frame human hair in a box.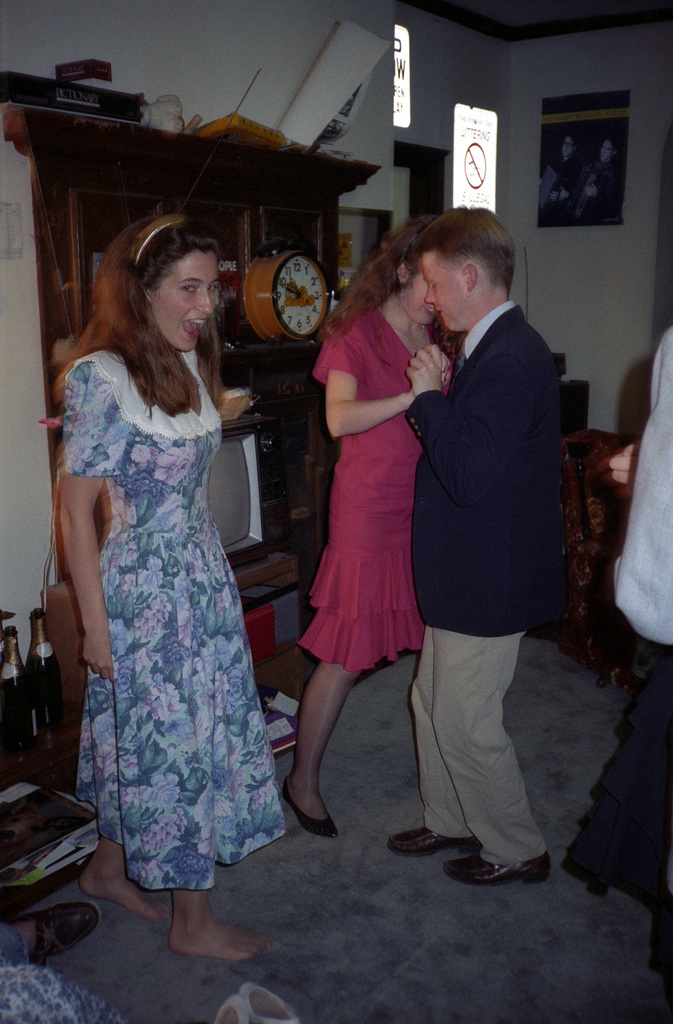
<region>51, 226, 229, 415</region>.
